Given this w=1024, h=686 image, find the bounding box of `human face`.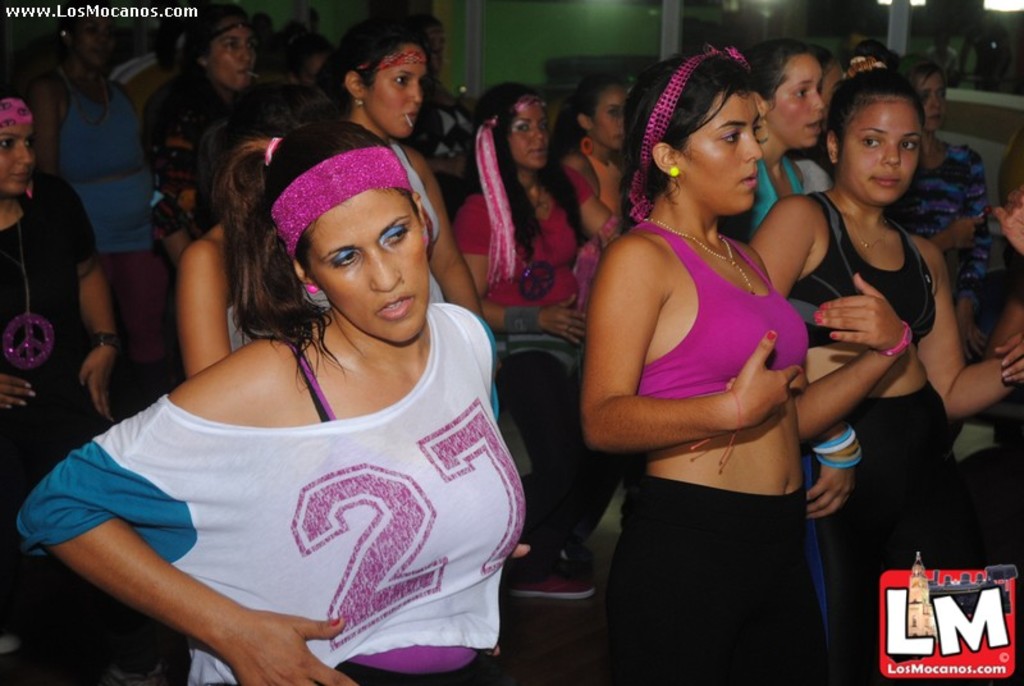
594:83:628:150.
